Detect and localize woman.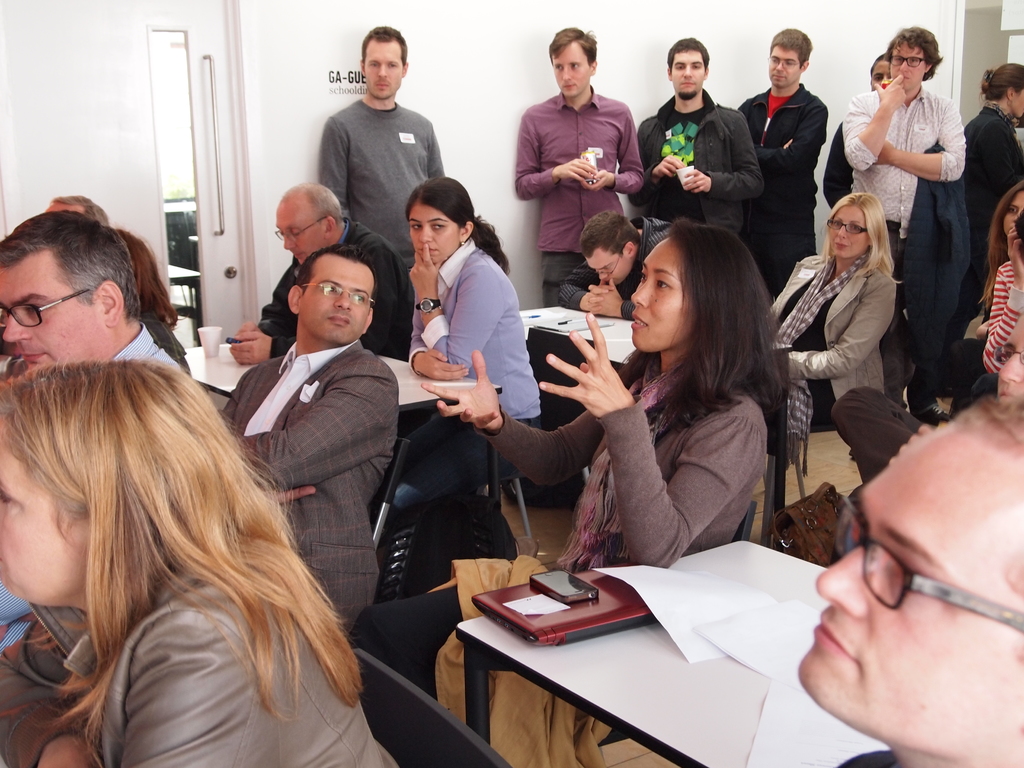
Localized at 375/173/547/606.
